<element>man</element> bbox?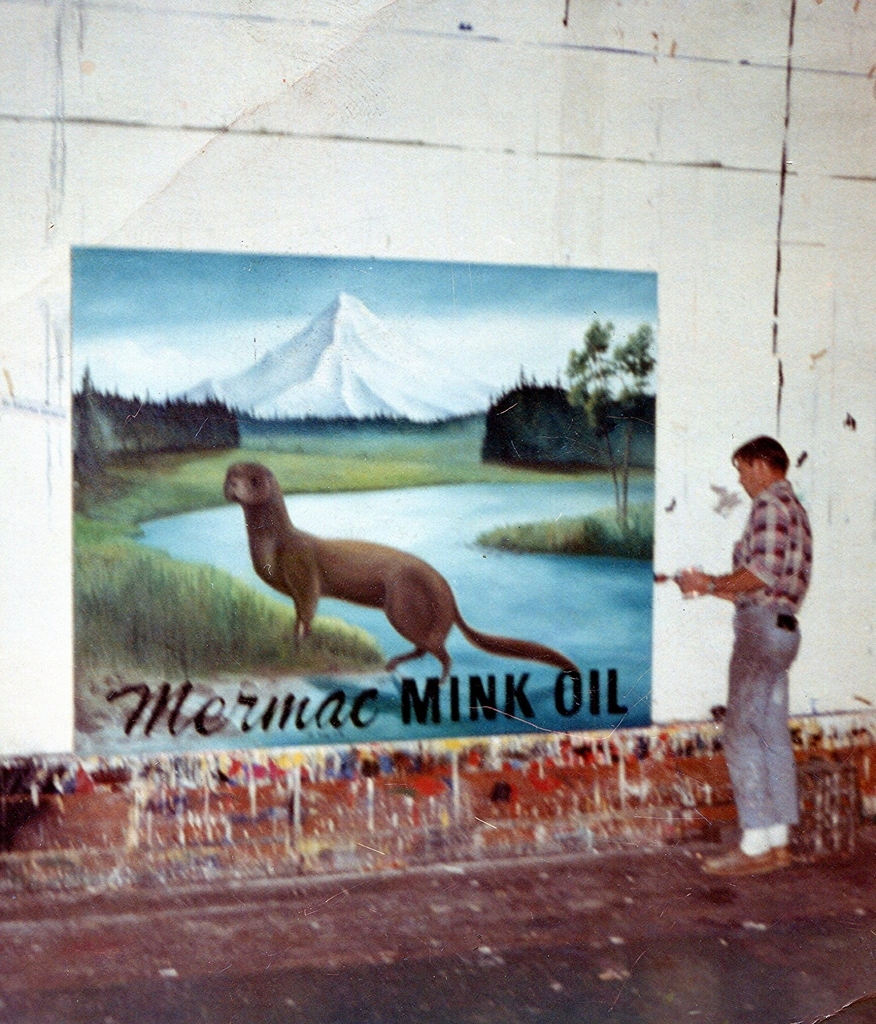
crop(690, 410, 835, 857)
